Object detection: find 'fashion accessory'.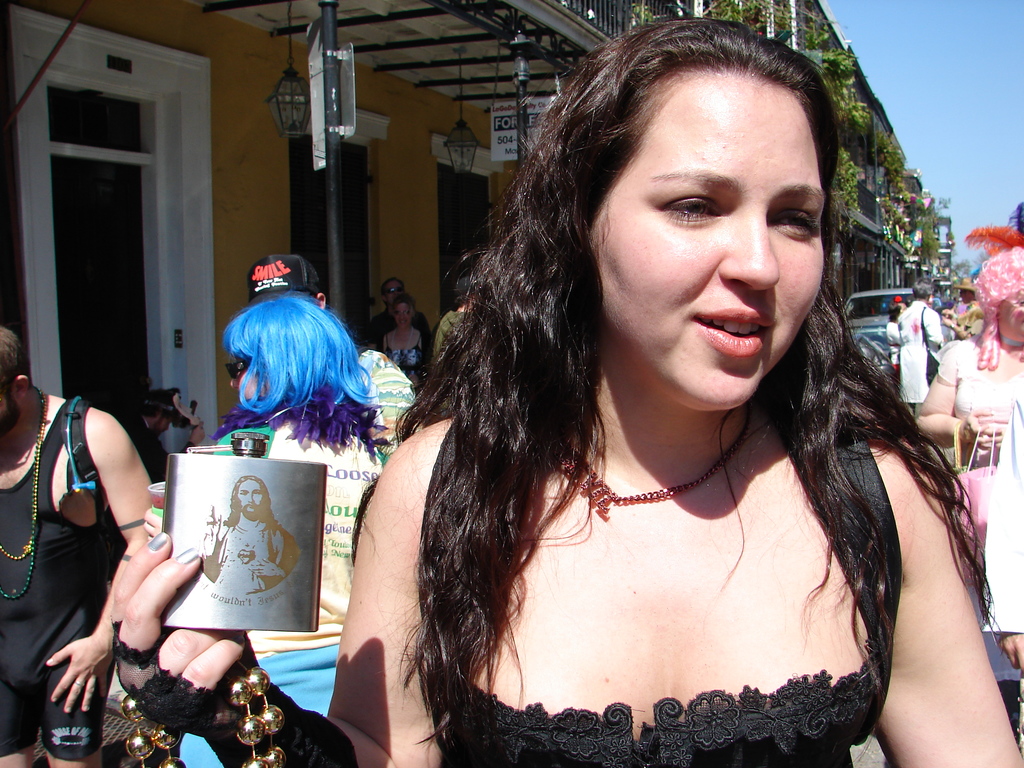
74, 678, 88, 689.
